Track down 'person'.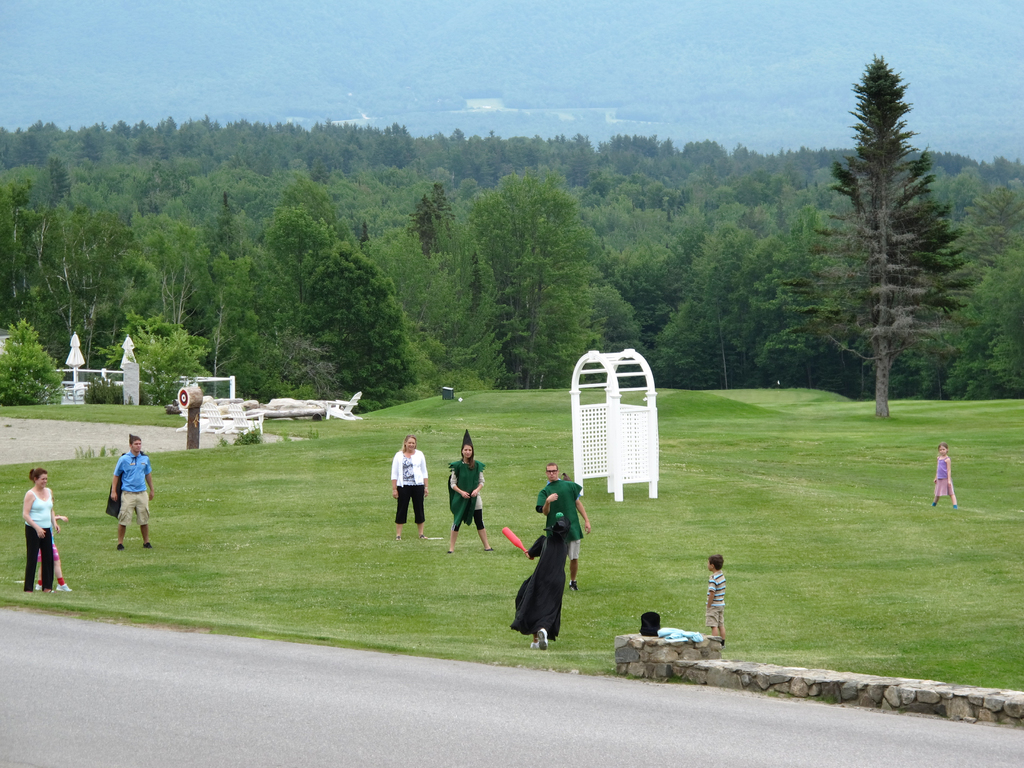
Tracked to 18,462,63,600.
